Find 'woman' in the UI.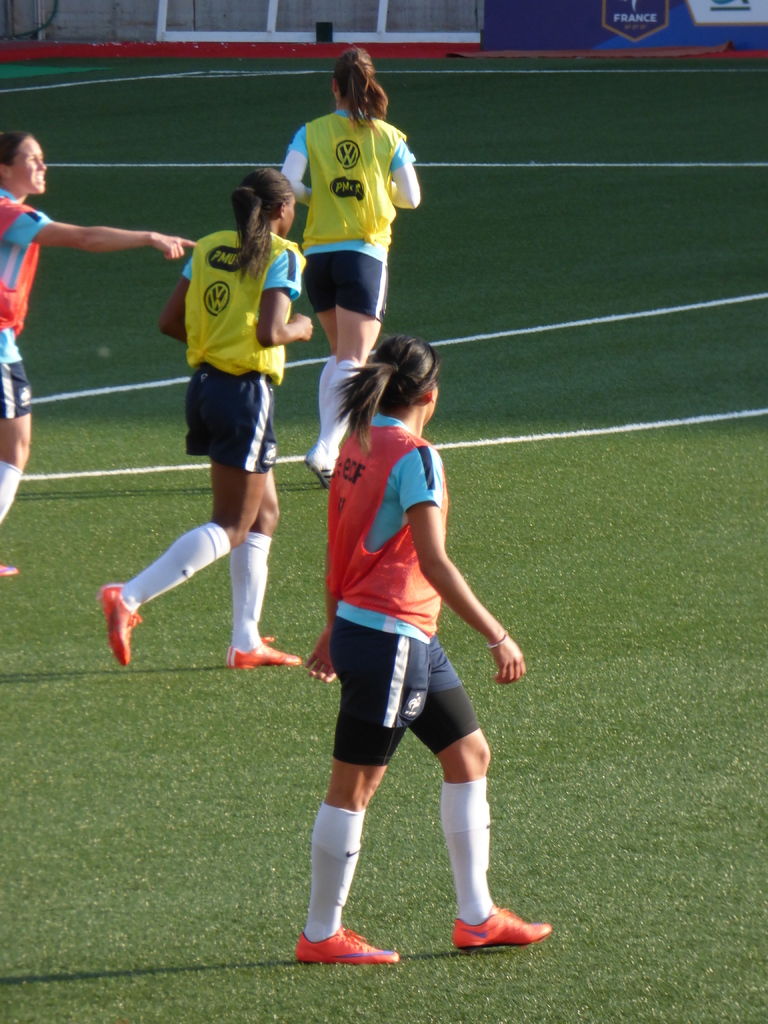
UI element at bbox=[98, 165, 310, 671].
